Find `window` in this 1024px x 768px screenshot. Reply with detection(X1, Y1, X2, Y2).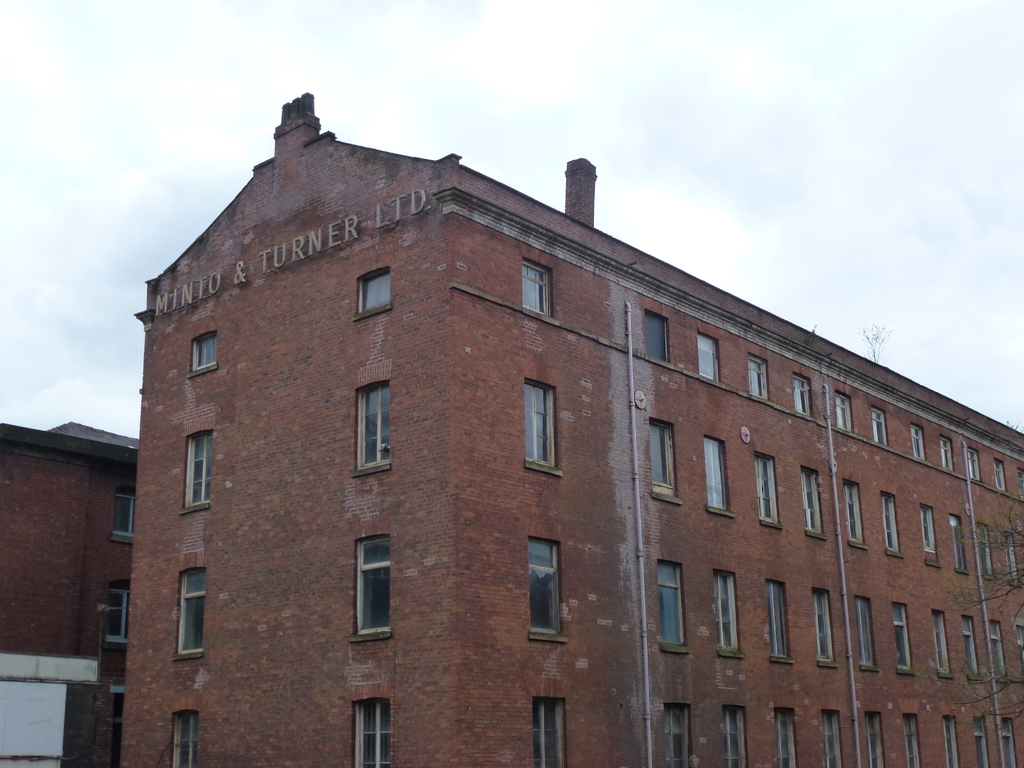
detection(789, 374, 814, 420).
